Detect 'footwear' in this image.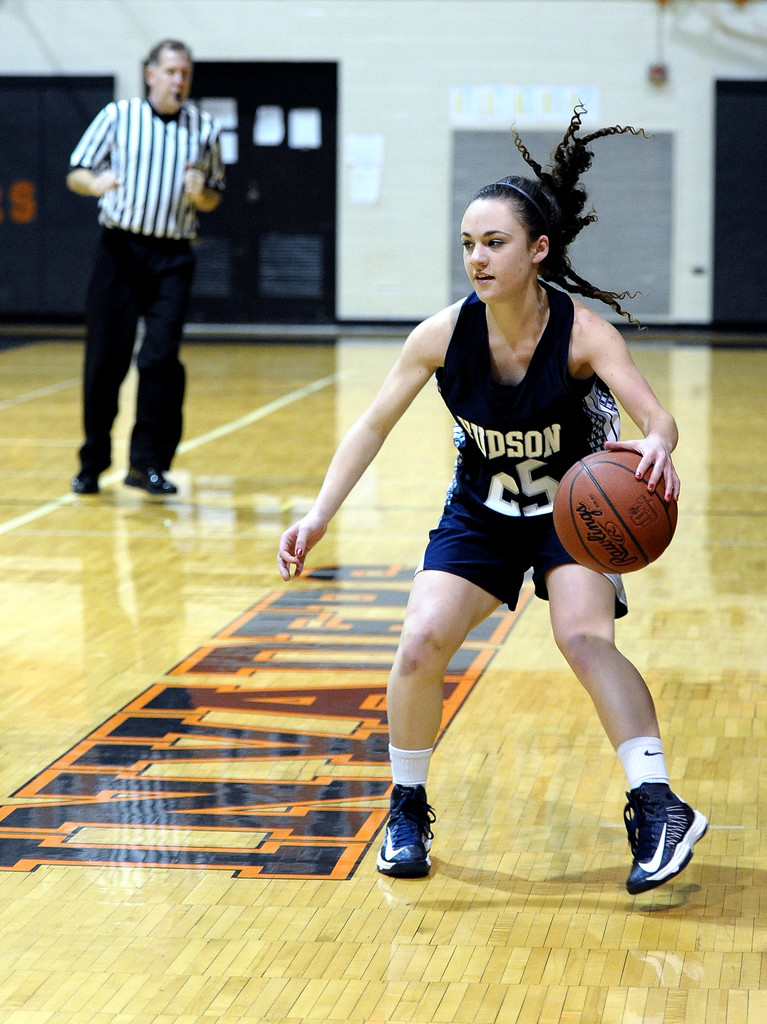
Detection: 66/474/103/493.
